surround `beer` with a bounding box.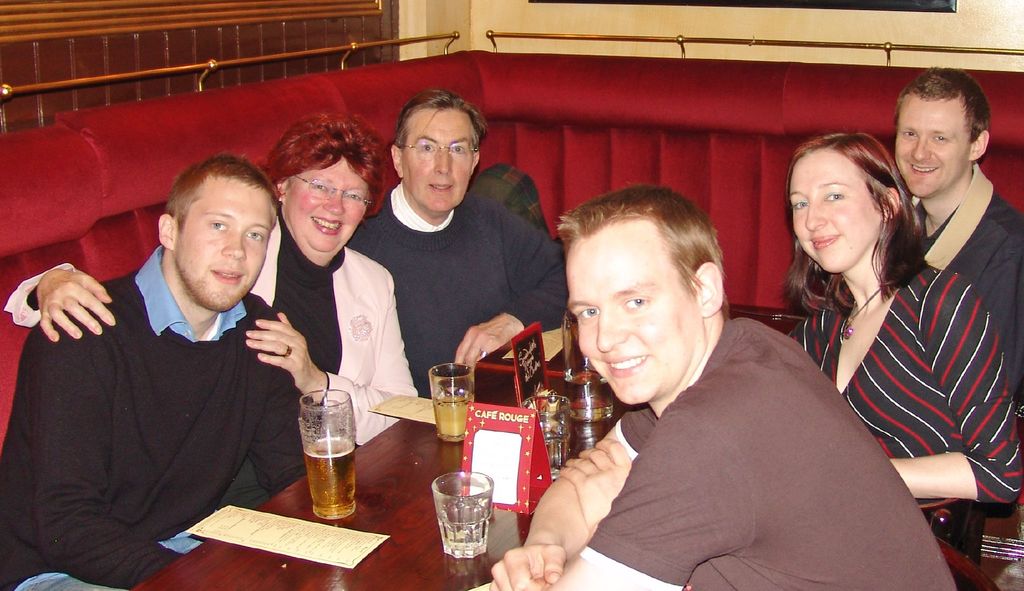
box(303, 437, 358, 522).
